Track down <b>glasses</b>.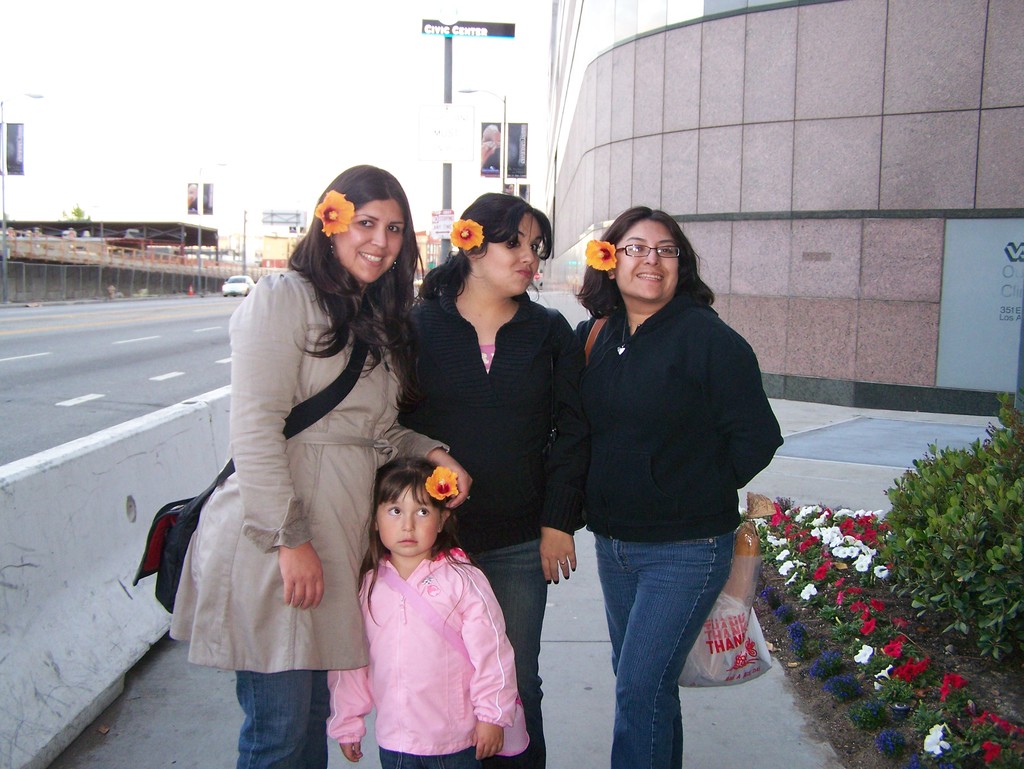
Tracked to (left=611, top=240, right=689, bottom=264).
